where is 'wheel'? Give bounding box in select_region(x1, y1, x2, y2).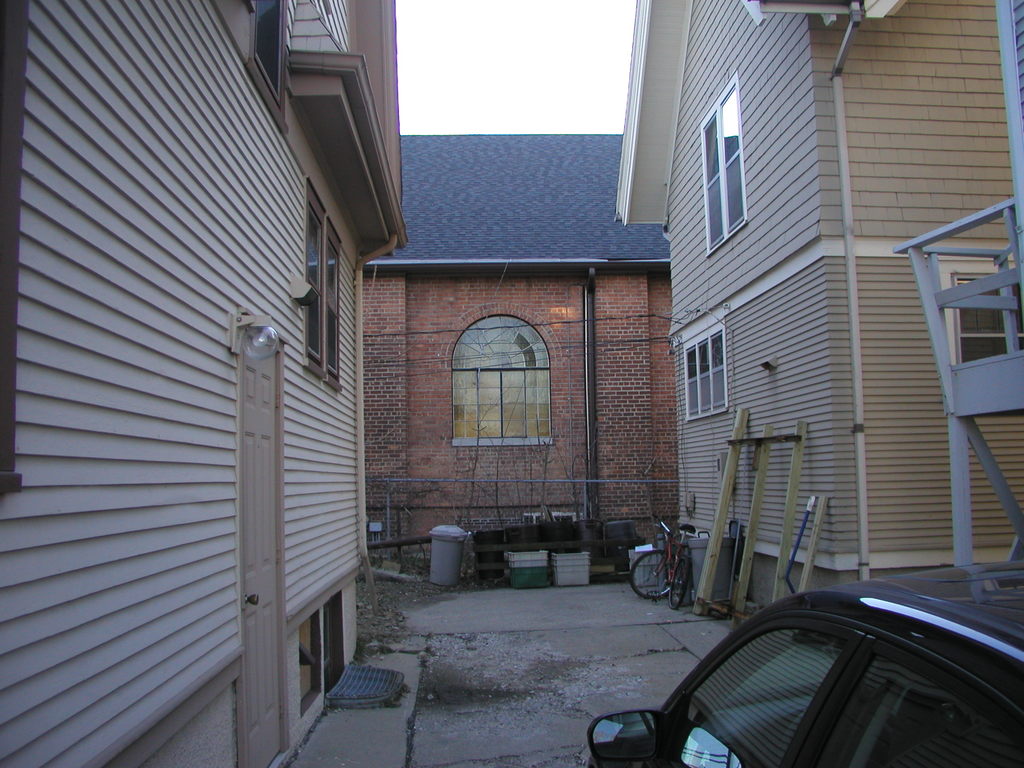
select_region(669, 560, 687, 611).
